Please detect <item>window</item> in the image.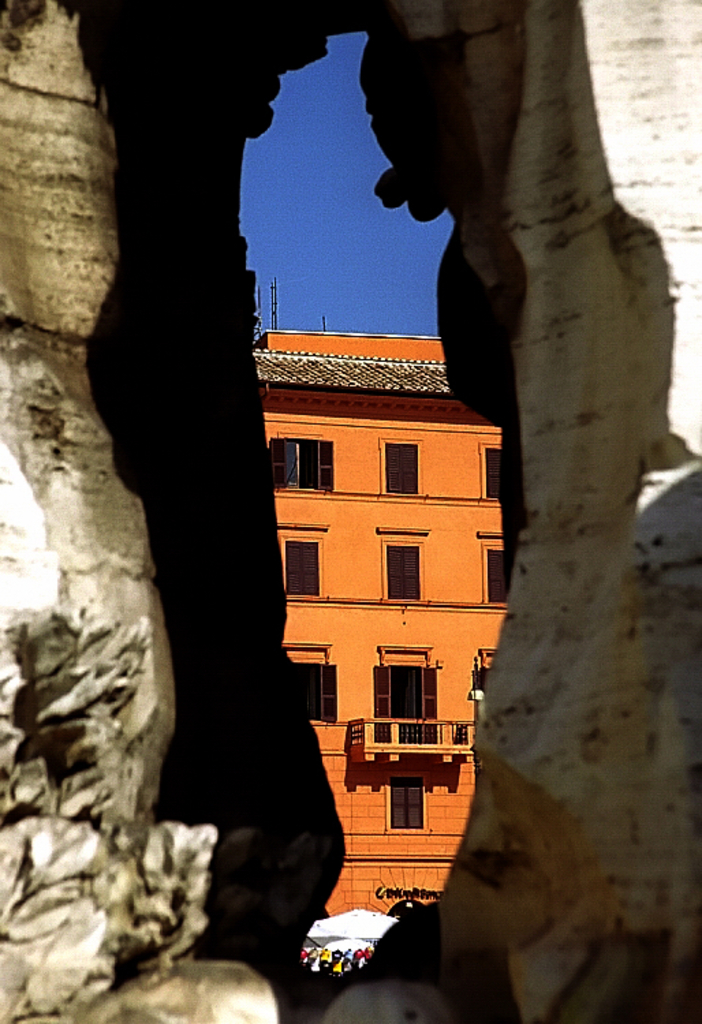
detection(477, 440, 497, 497).
